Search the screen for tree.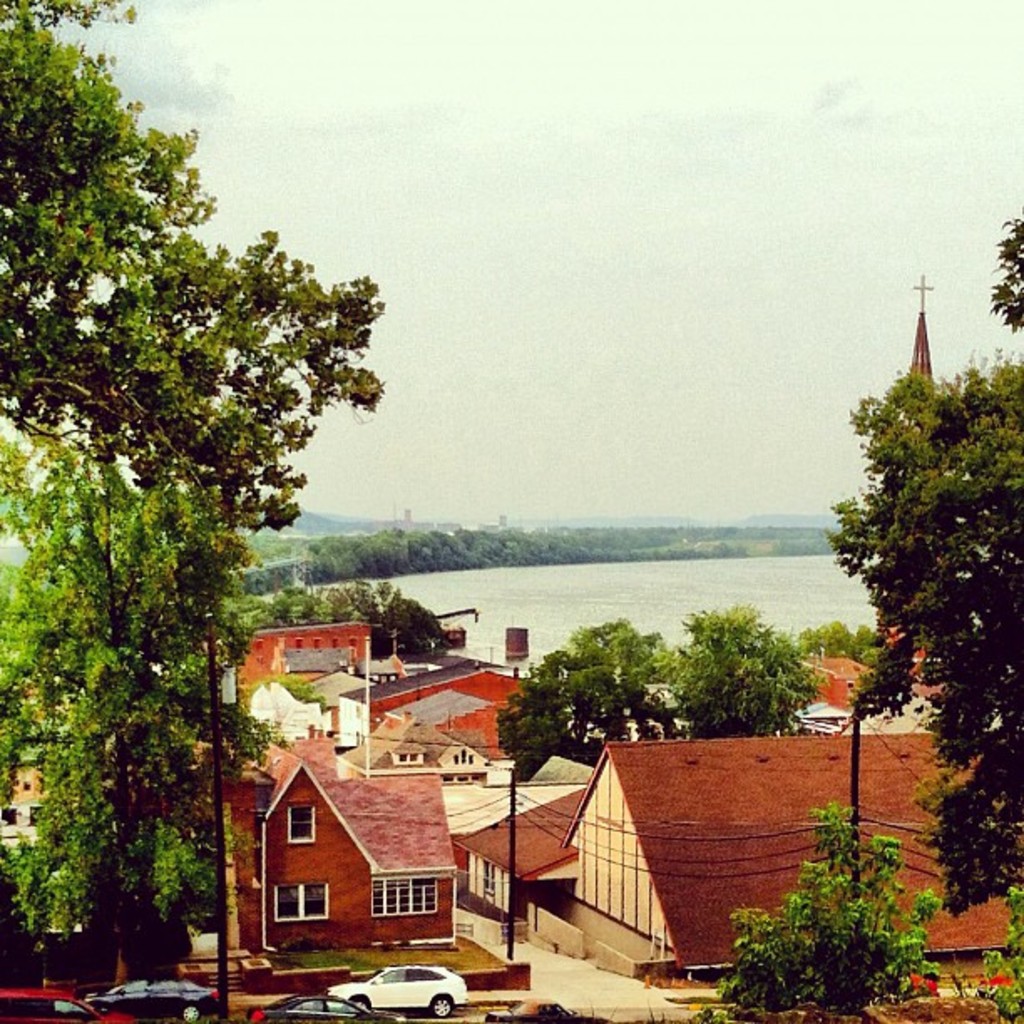
Found at locate(833, 271, 1007, 828).
